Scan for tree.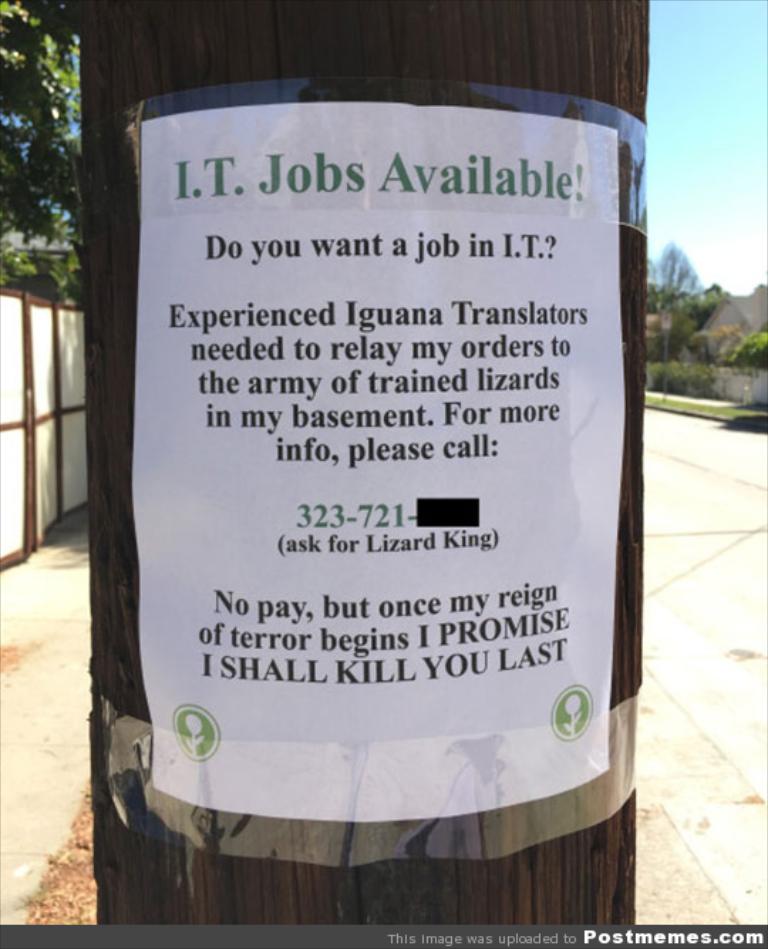
Scan result: rect(644, 248, 767, 417).
